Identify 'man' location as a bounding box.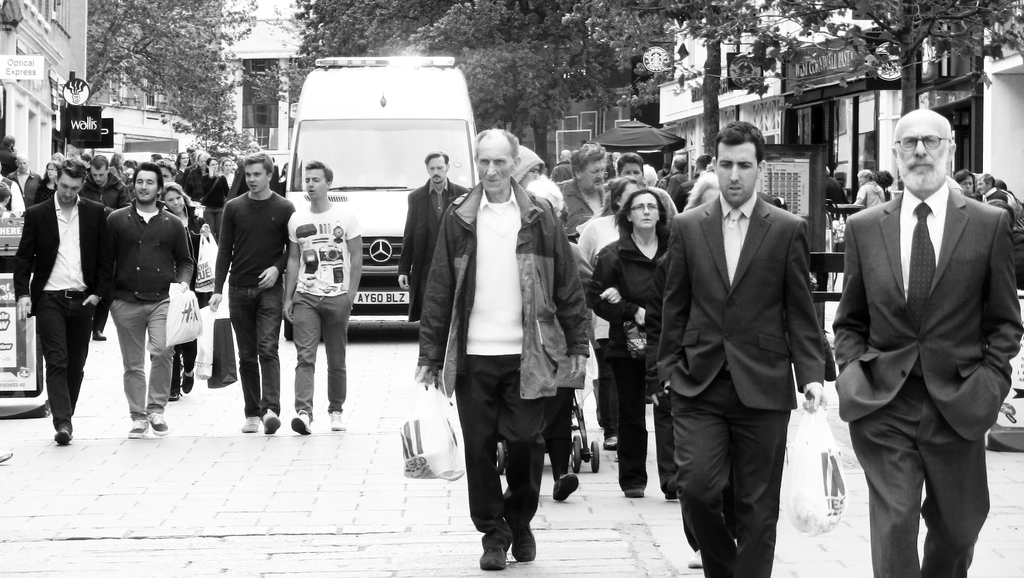
833,109,1023,577.
